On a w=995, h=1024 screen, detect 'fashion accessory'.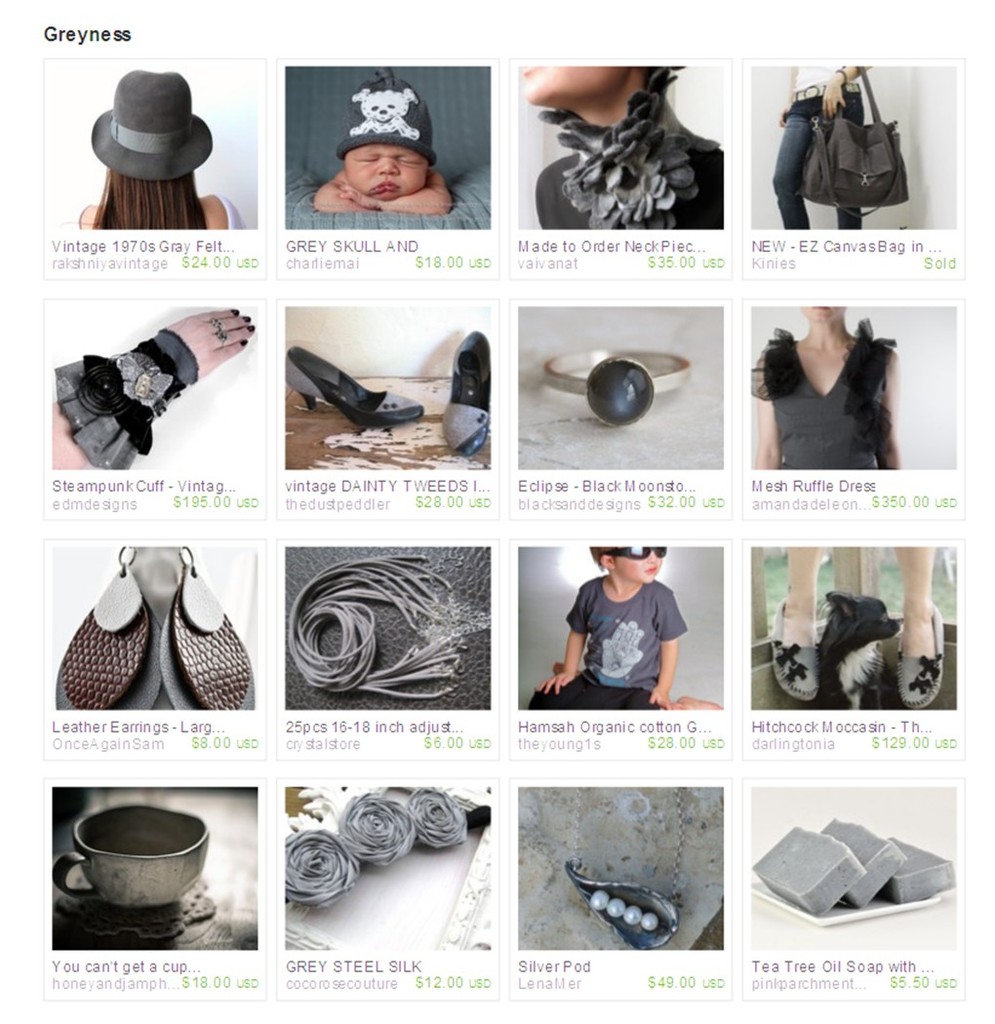
locate(776, 610, 821, 695).
